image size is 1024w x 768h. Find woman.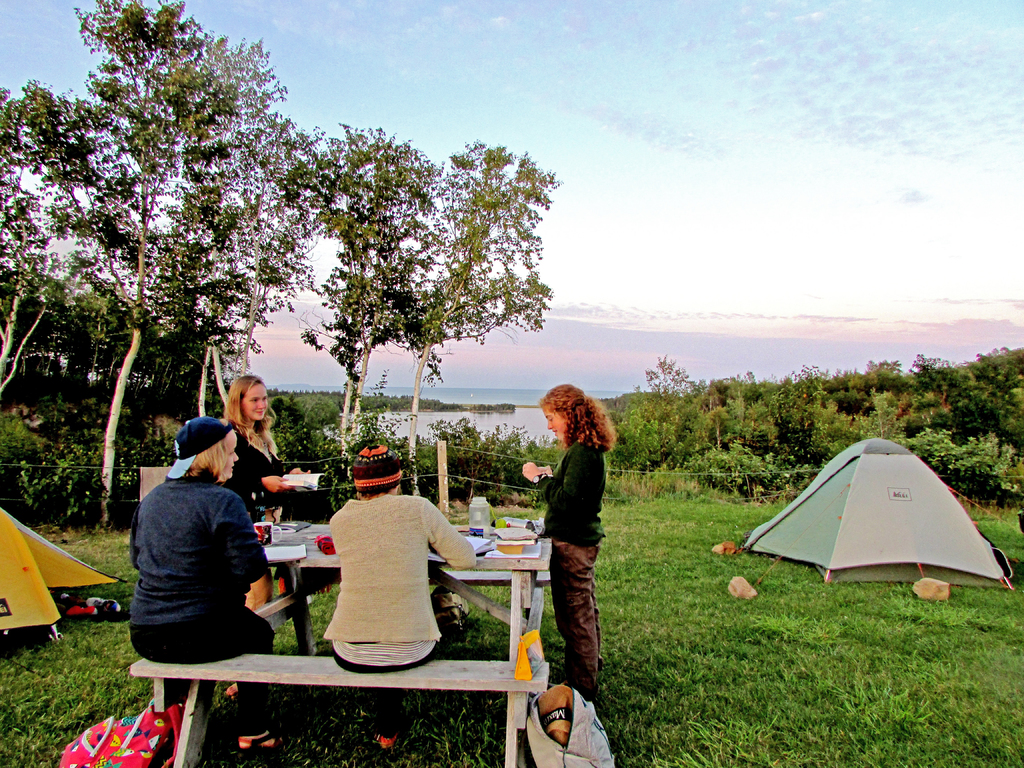
[left=131, top=417, right=291, bottom=752].
